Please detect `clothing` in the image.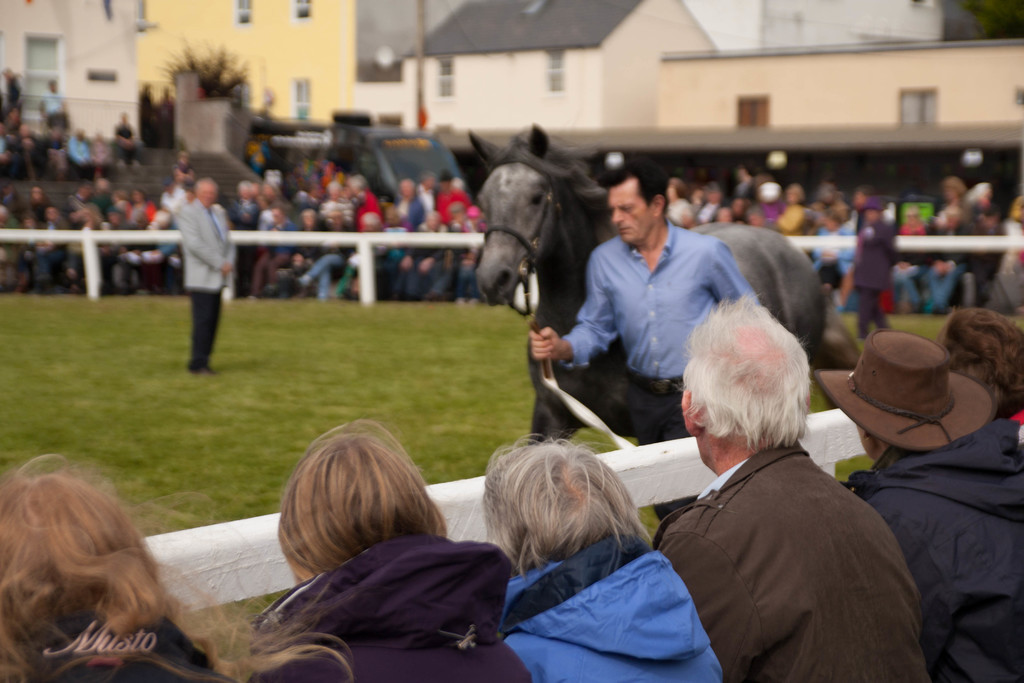
select_region(506, 522, 730, 682).
